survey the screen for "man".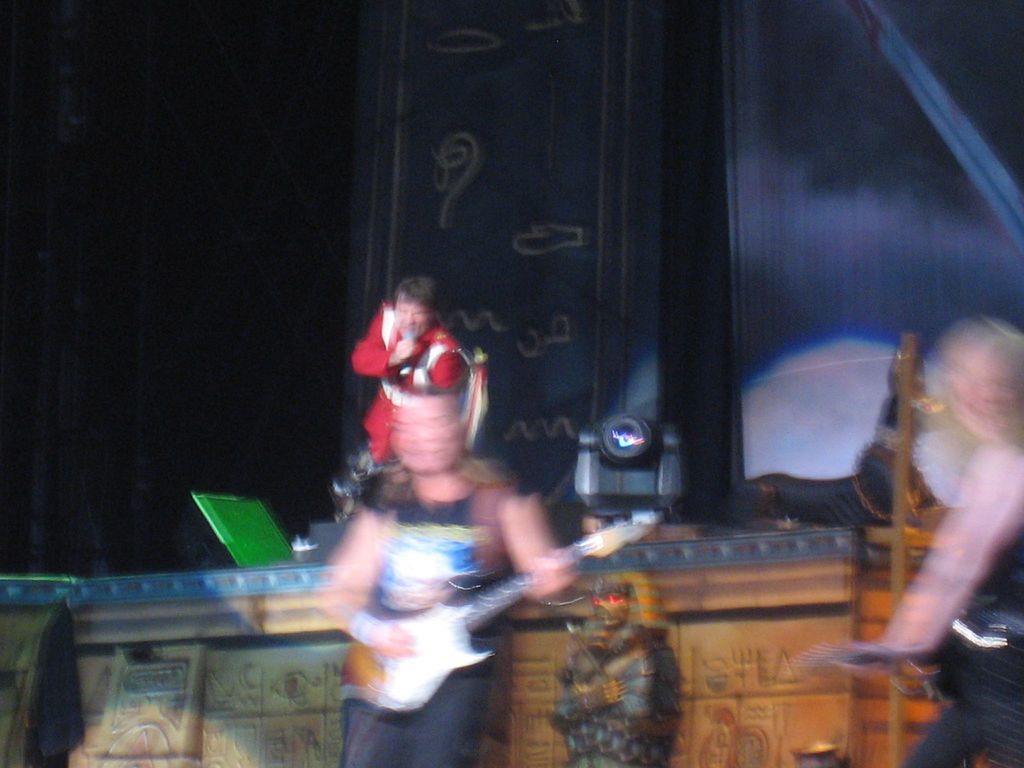
Survey found: <bbox>334, 274, 494, 502</bbox>.
